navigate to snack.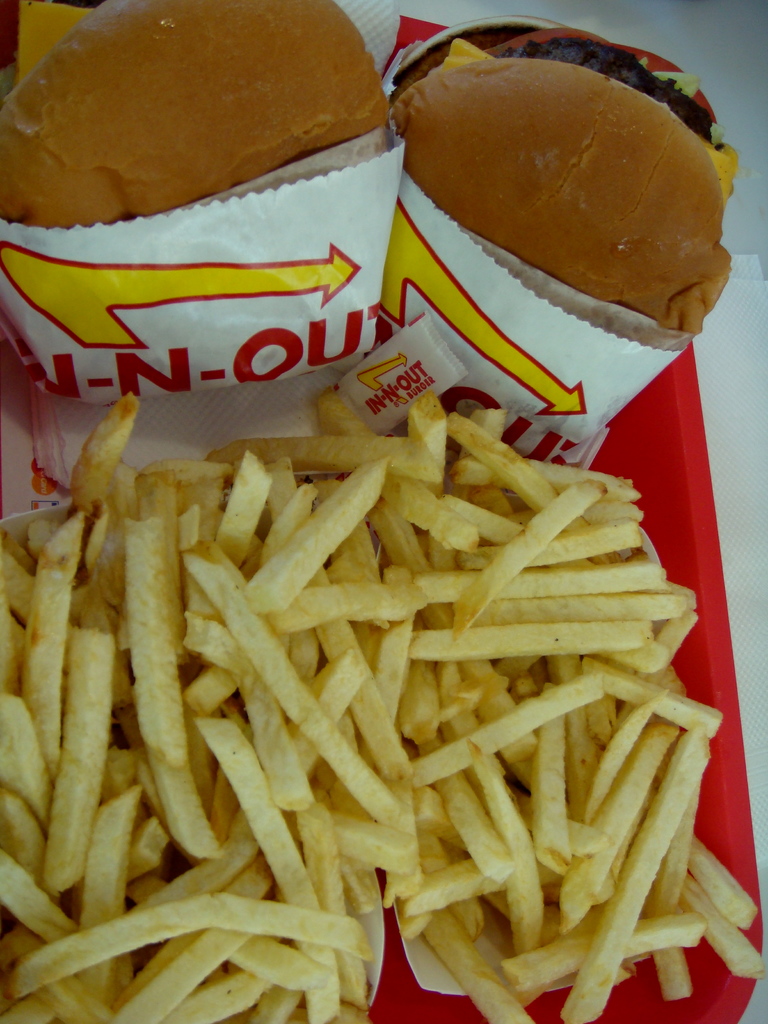
Navigation target: l=391, t=31, r=751, b=483.
